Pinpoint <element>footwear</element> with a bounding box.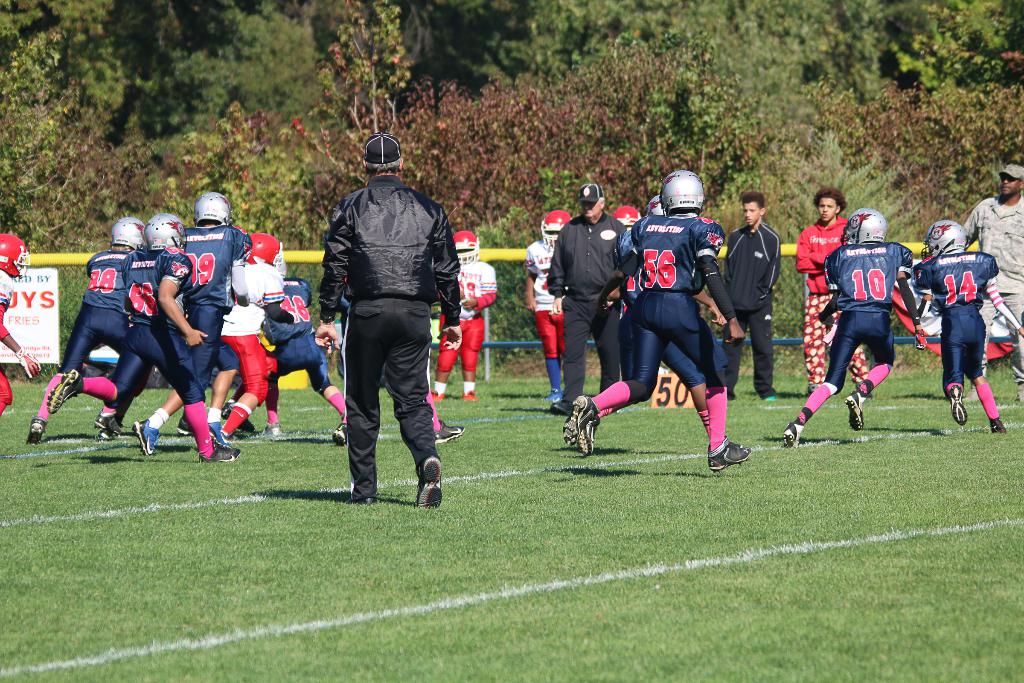
(x1=333, y1=421, x2=346, y2=446).
